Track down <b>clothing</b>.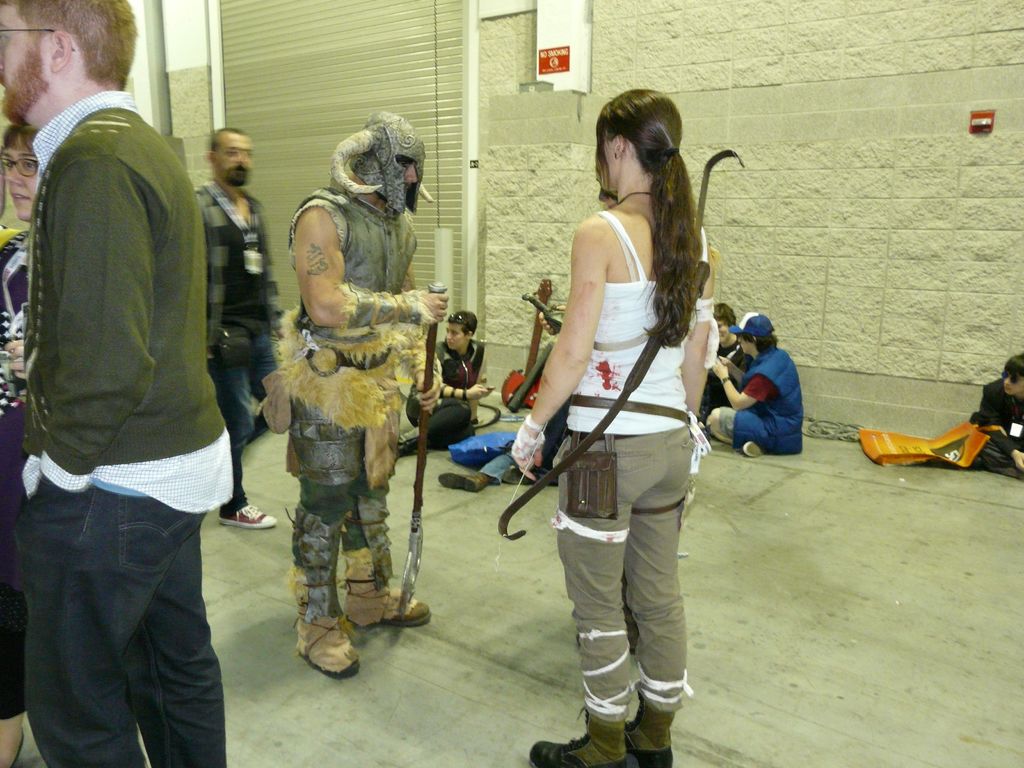
Tracked to 969:375:1023:478.
